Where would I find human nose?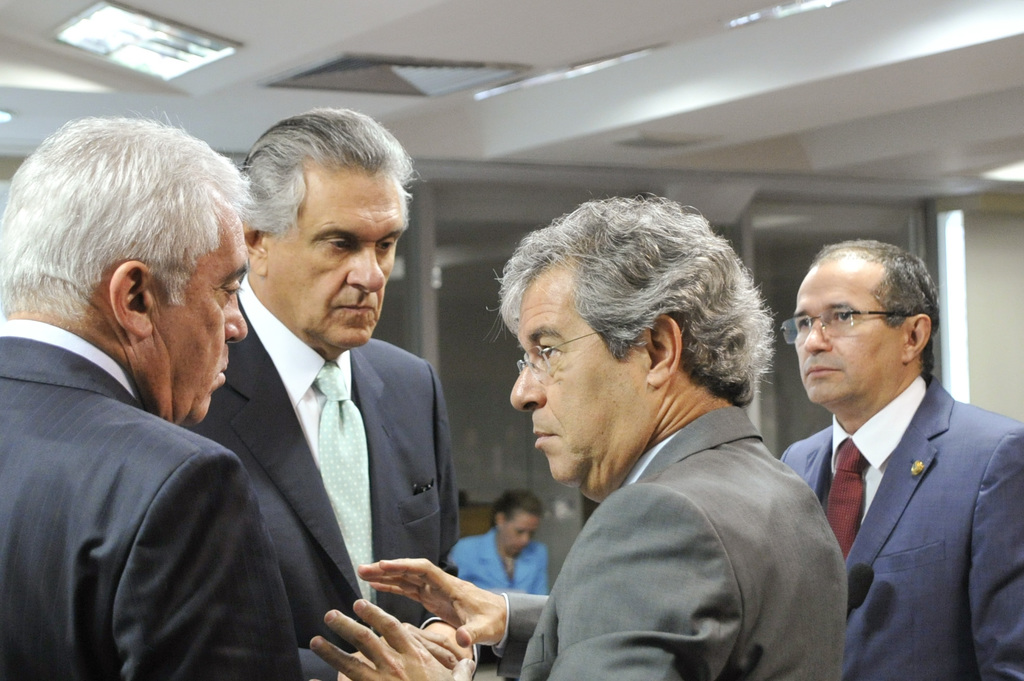
At <region>508, 351, 548, 413</region>.
